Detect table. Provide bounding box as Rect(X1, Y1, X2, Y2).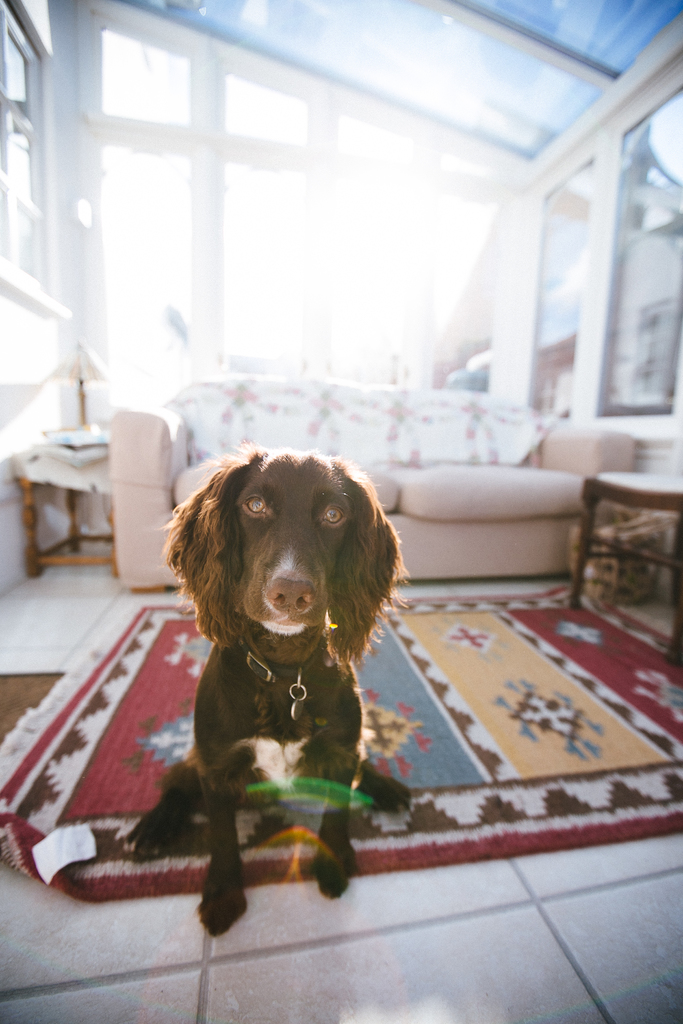
Rect(15, 422, 124, 586).
